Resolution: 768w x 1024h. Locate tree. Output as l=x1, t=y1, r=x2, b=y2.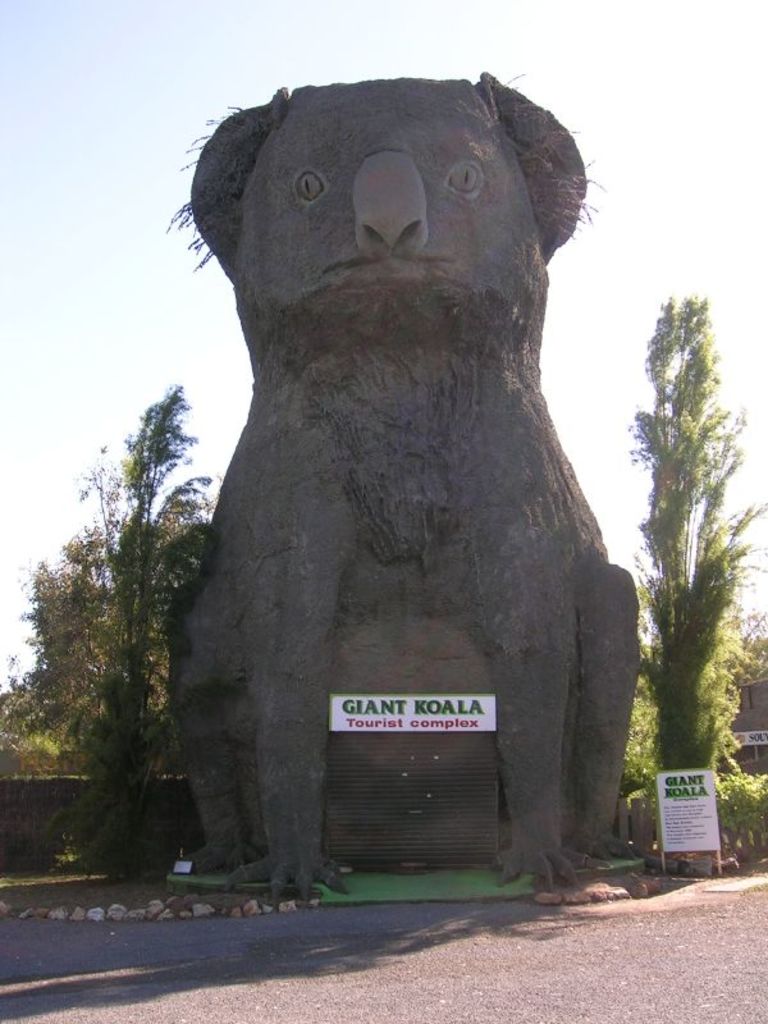
l=0, t=468, r=211, b=748.
